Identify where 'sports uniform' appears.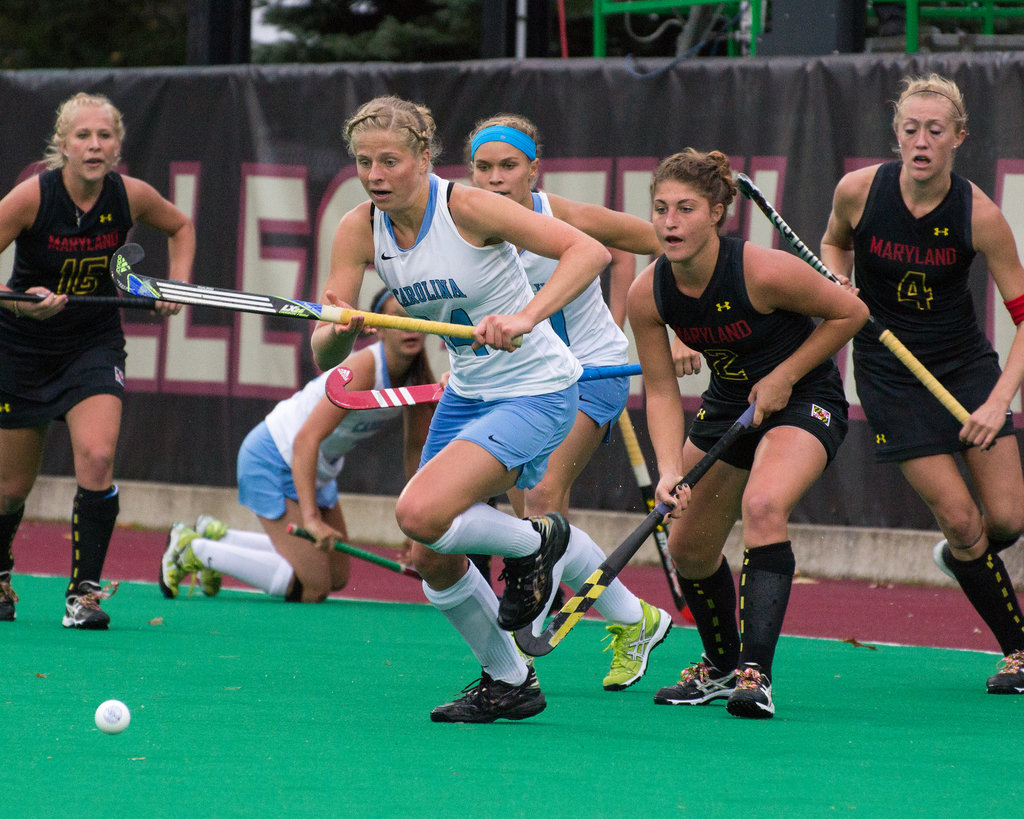
Appears at bbox(371, 170, 582, 723).
